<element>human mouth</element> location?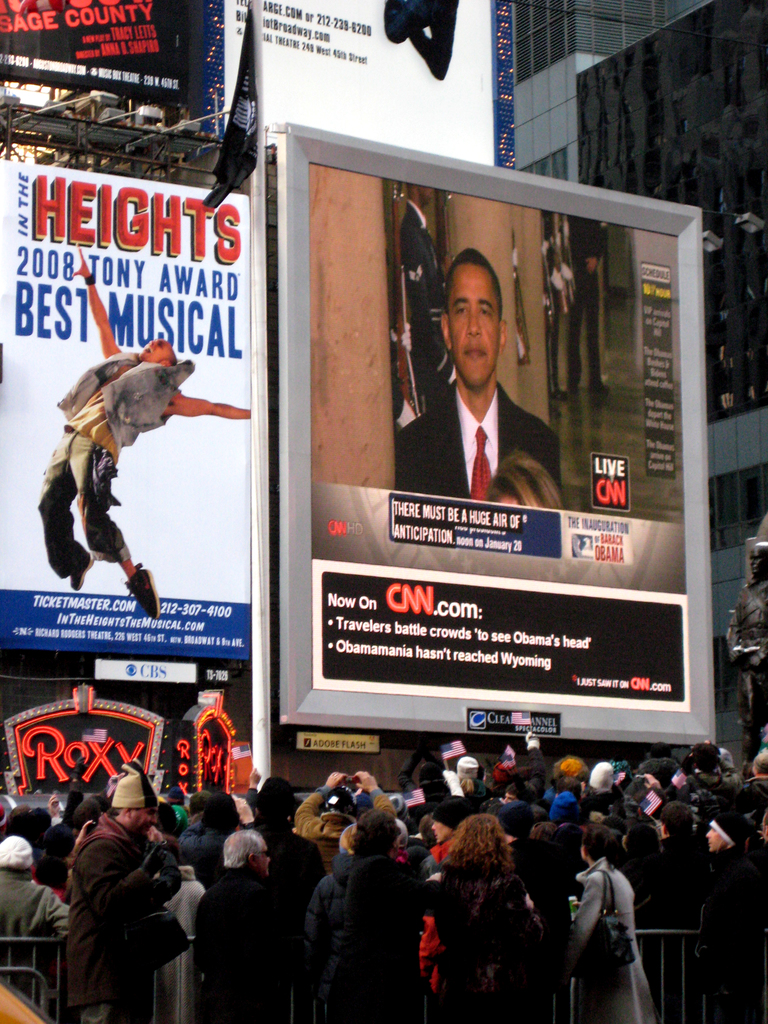
458:339:492:362
